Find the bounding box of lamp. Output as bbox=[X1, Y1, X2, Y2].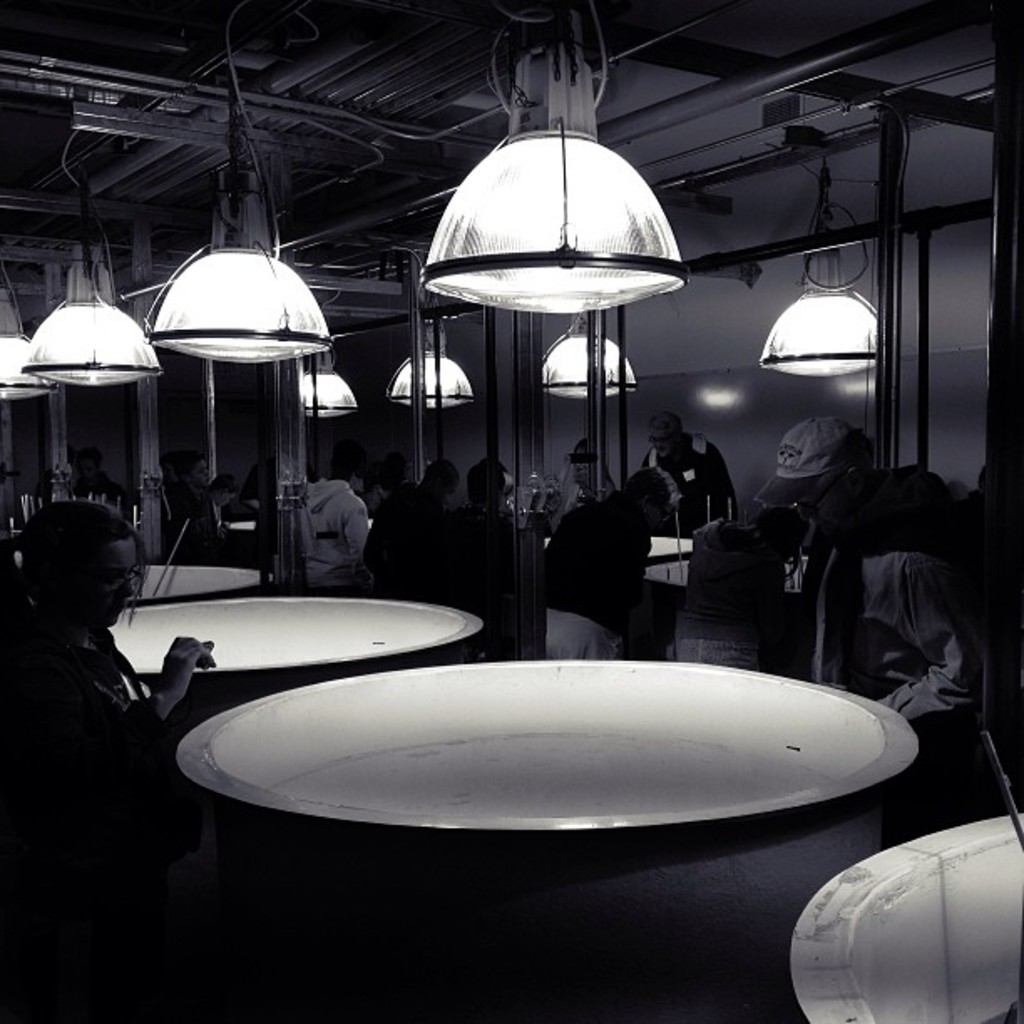
bbox=[296, 370, 356, 425].
